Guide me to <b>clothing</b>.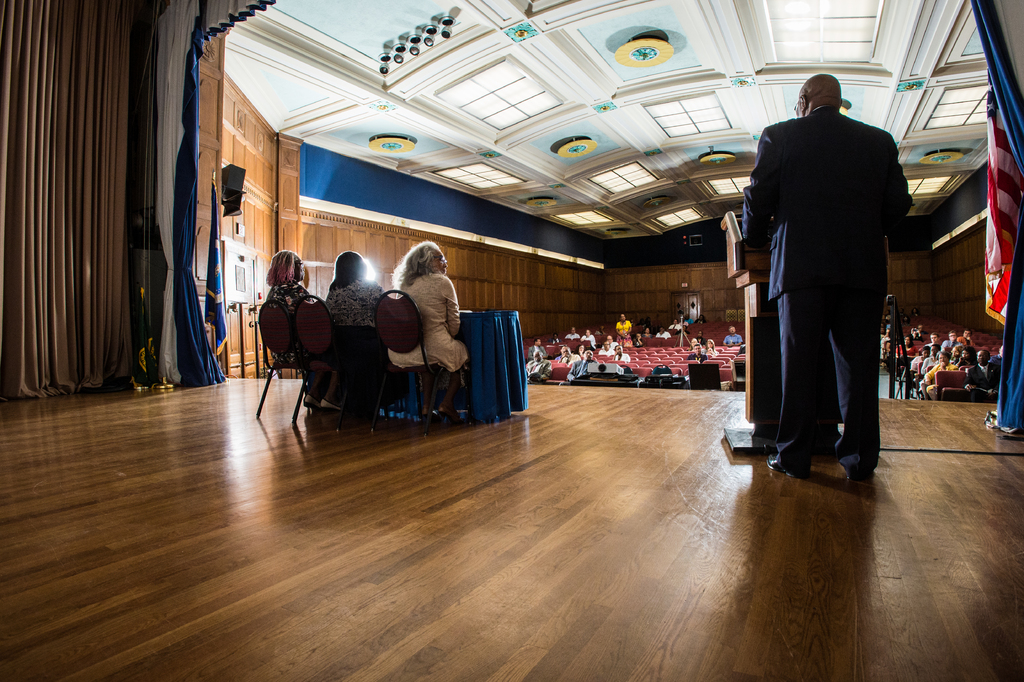
Guidance: [x1=705, y1=346, x2=722, y2=356].
